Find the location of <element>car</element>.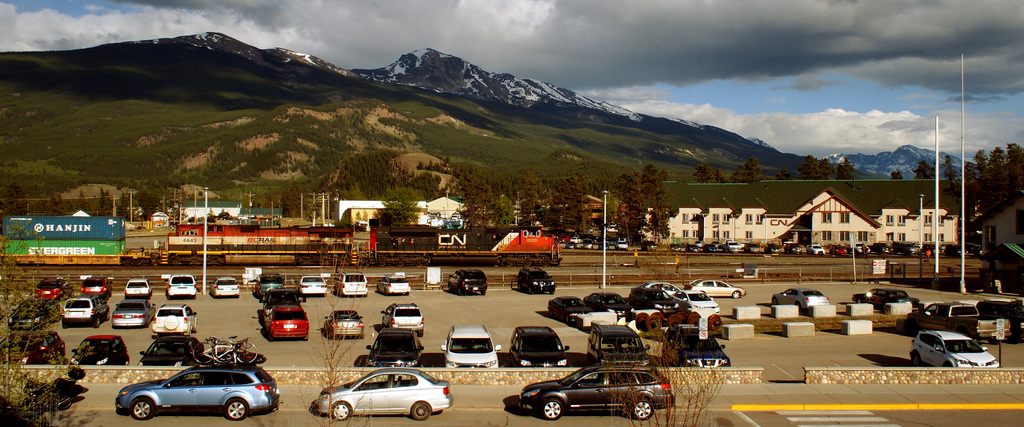
Location: 295:274:324:296.
